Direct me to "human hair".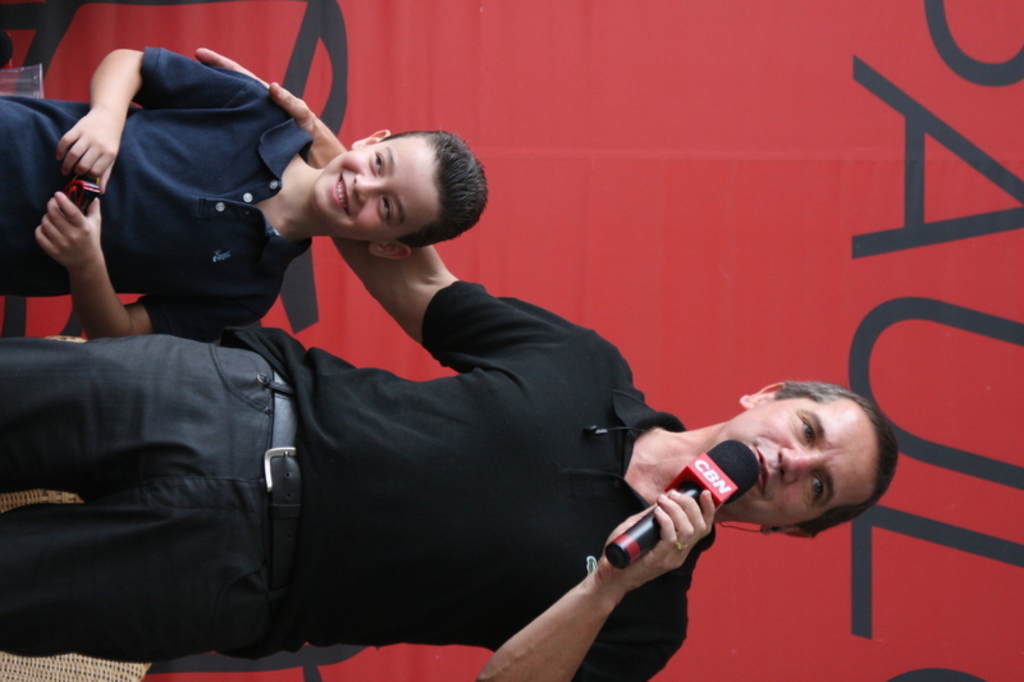
Direction: Rect(772, 380, 896, 532).
